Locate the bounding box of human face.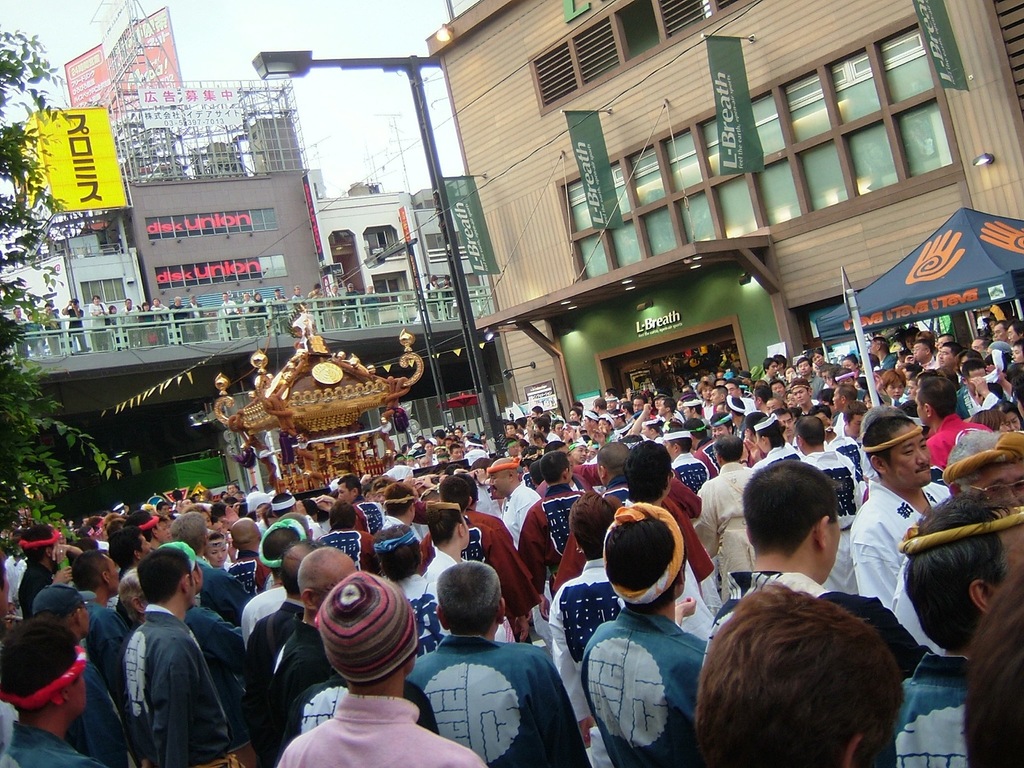
Bounding box: box(110, 307, 116, 314).
